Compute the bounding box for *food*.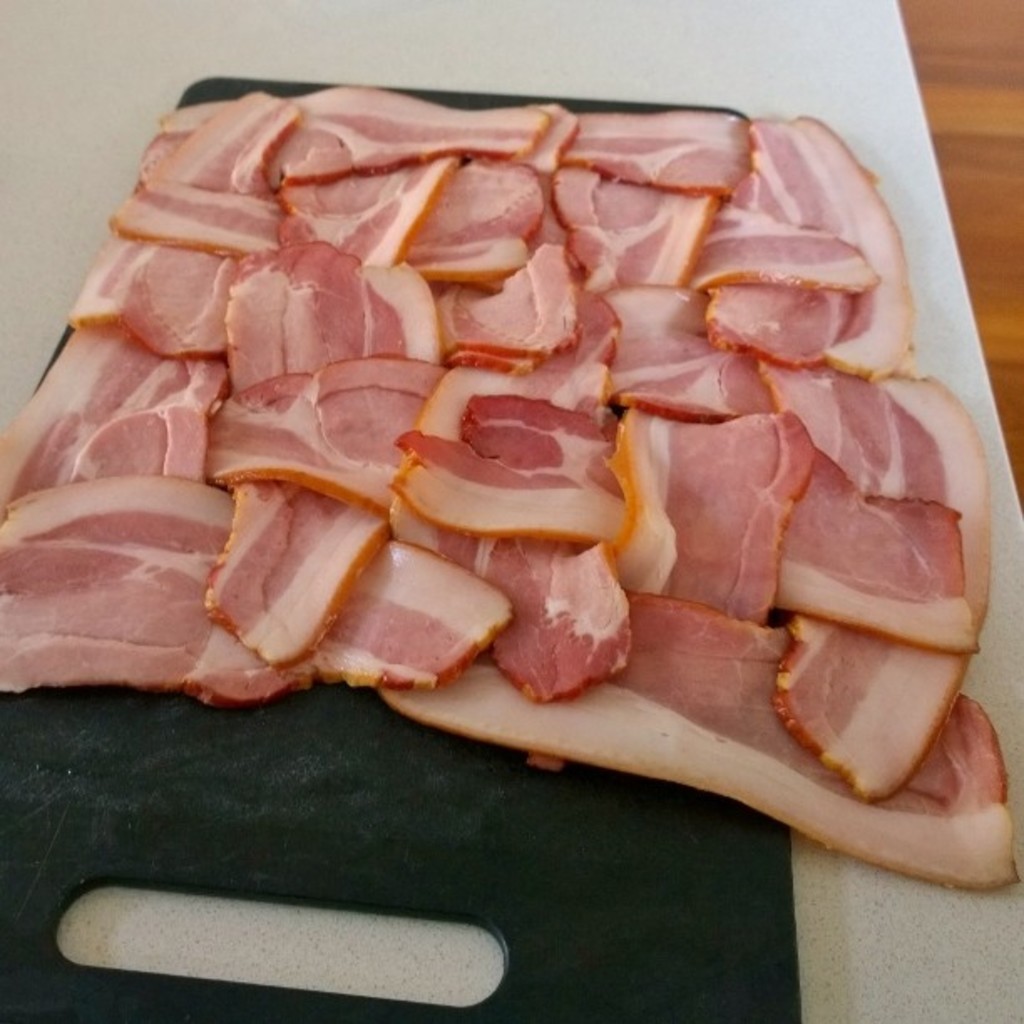
[x1=3, y1=85, x2=964, y2=833].
